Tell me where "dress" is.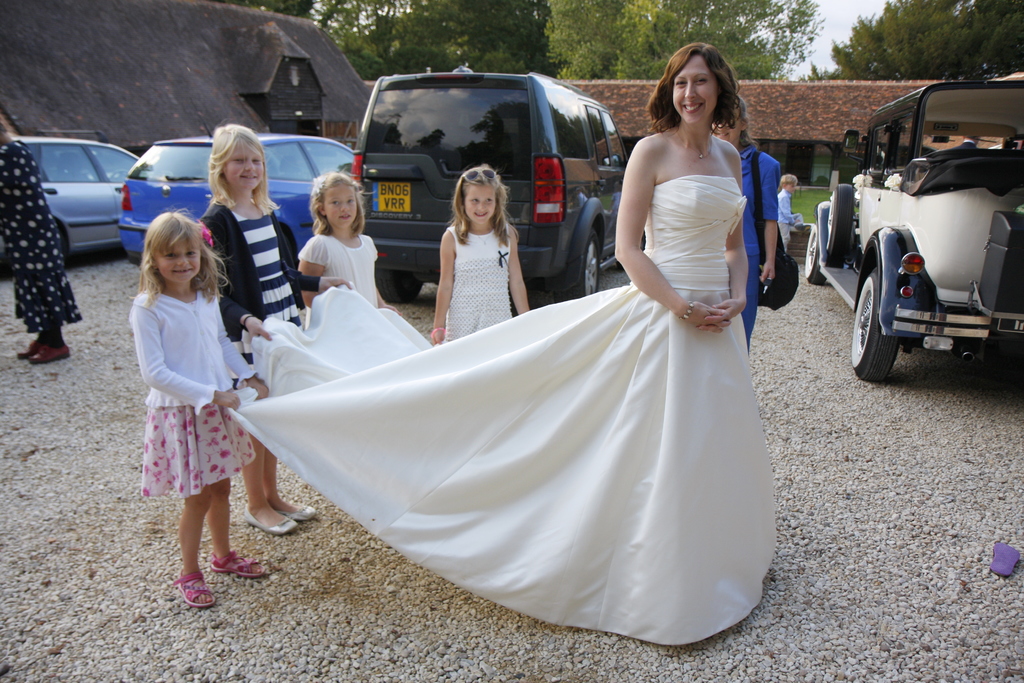
"dress" is at [left=132, top=300, right=243, bottom=514].
